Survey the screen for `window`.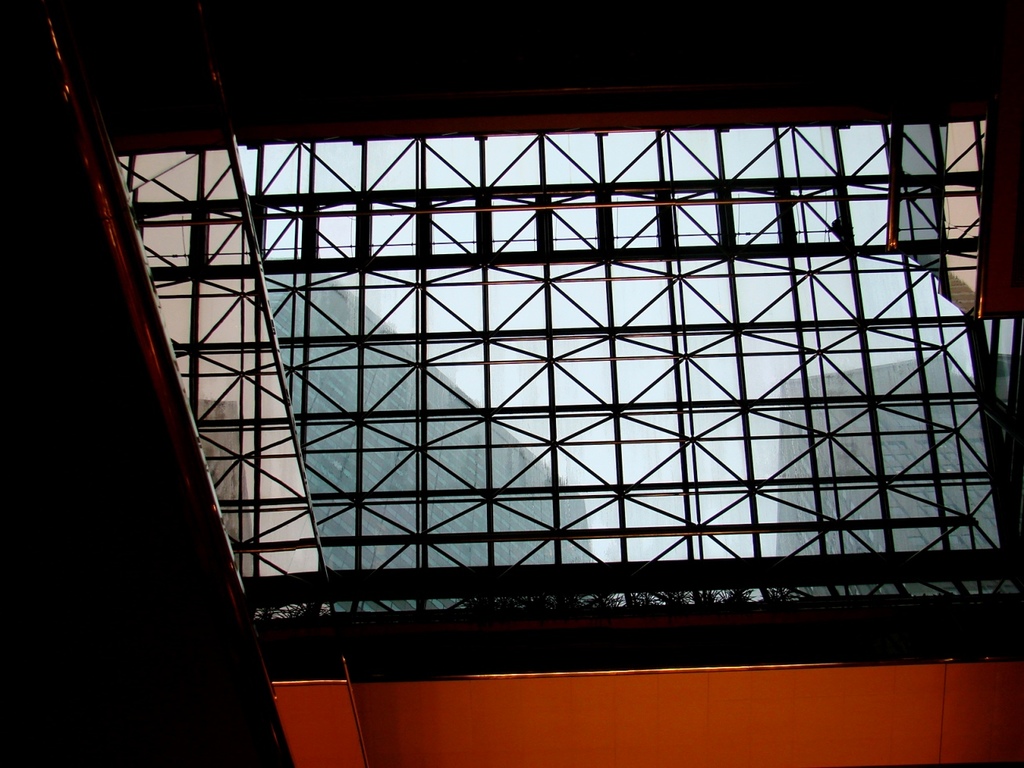
Survey found: rect(113, 108, 1023, 624).
